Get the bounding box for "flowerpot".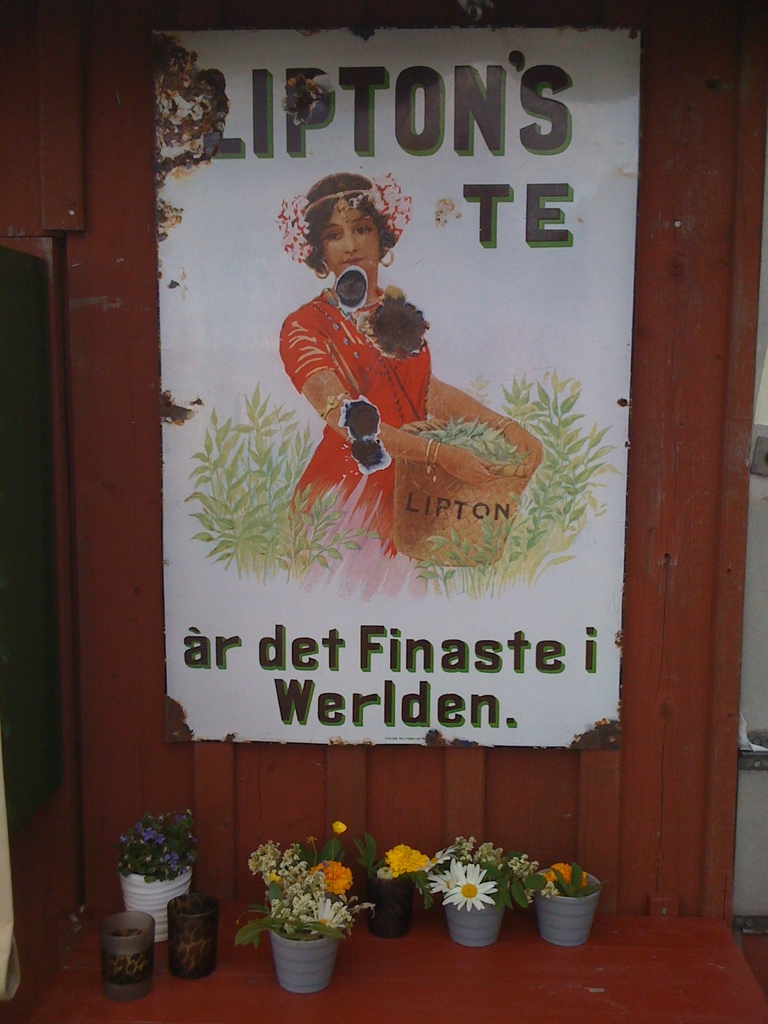
crop(164, 889, 226, 979).
